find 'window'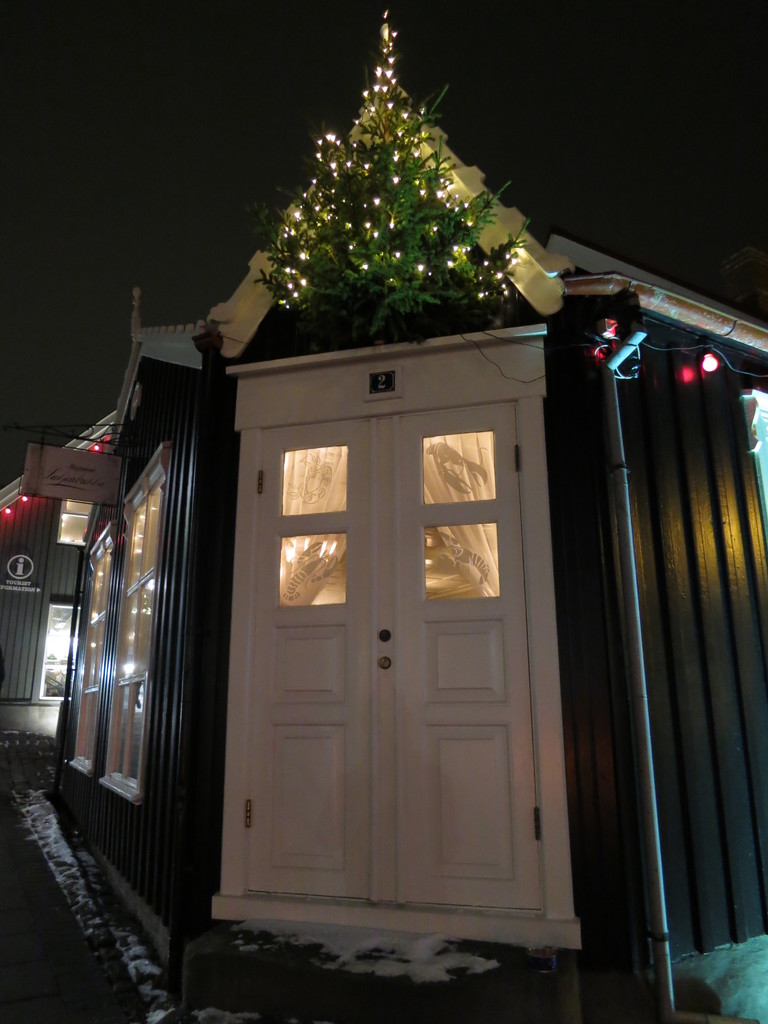
bbox=(42, 596, 91, 701)
